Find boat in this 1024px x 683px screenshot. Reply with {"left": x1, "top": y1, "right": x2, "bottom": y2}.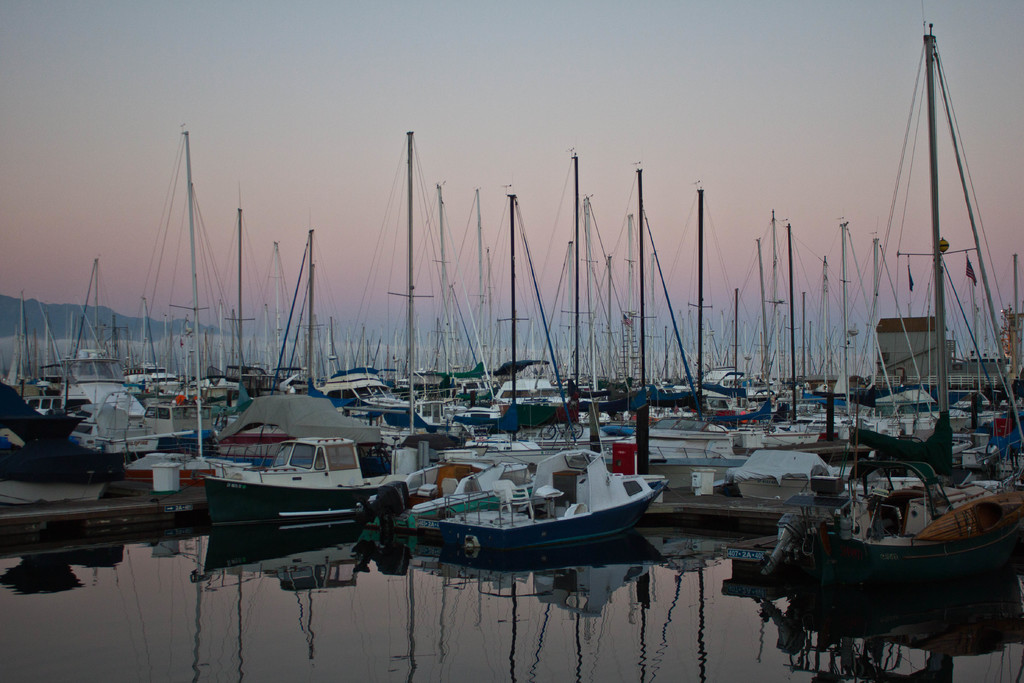
{"left": 367, "top": 411, "right": 685, "bottom": 563}.
